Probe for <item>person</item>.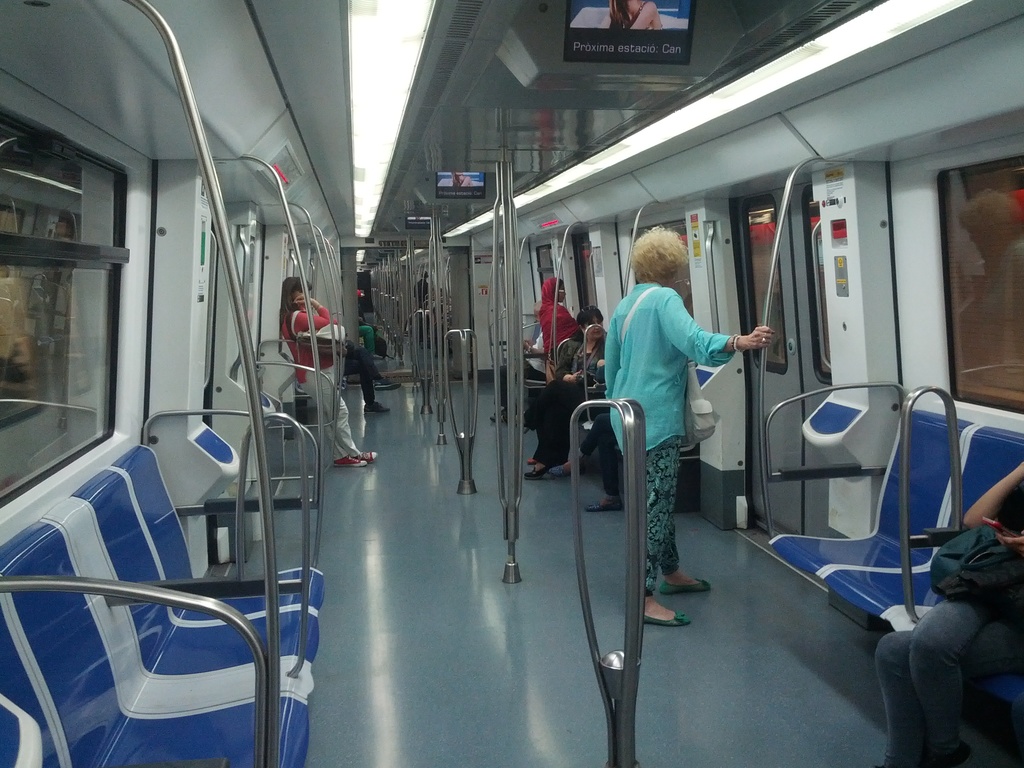
Probe result: locate(877, 452, 1023, 767).
